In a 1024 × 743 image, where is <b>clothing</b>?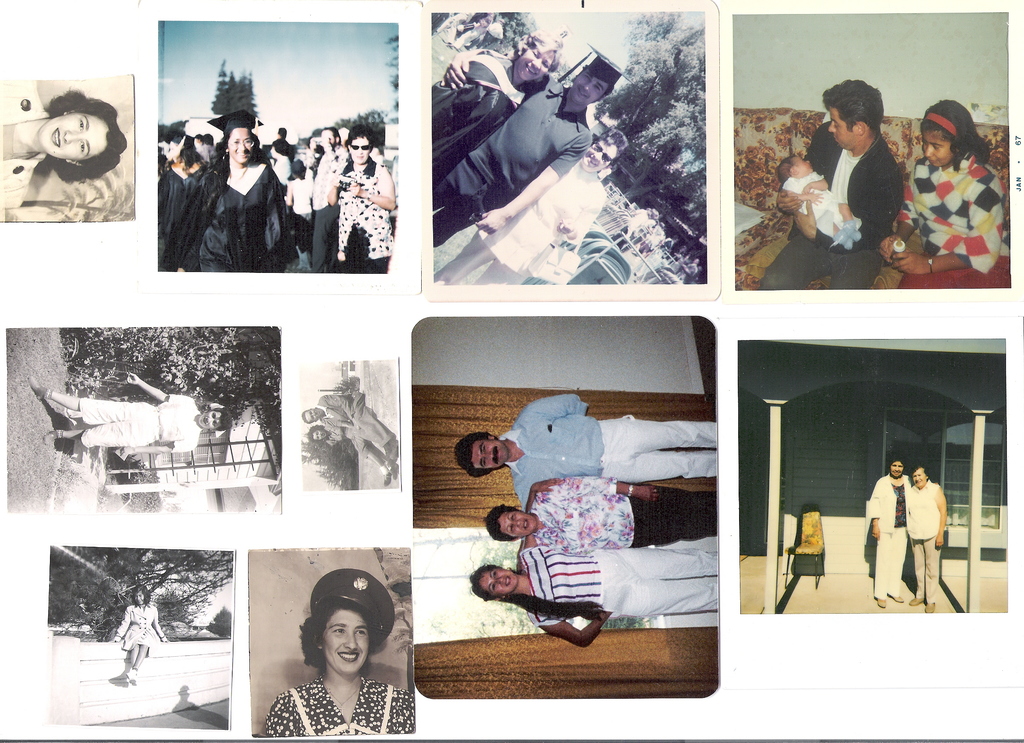
rect(496, 393, 723, 512).
